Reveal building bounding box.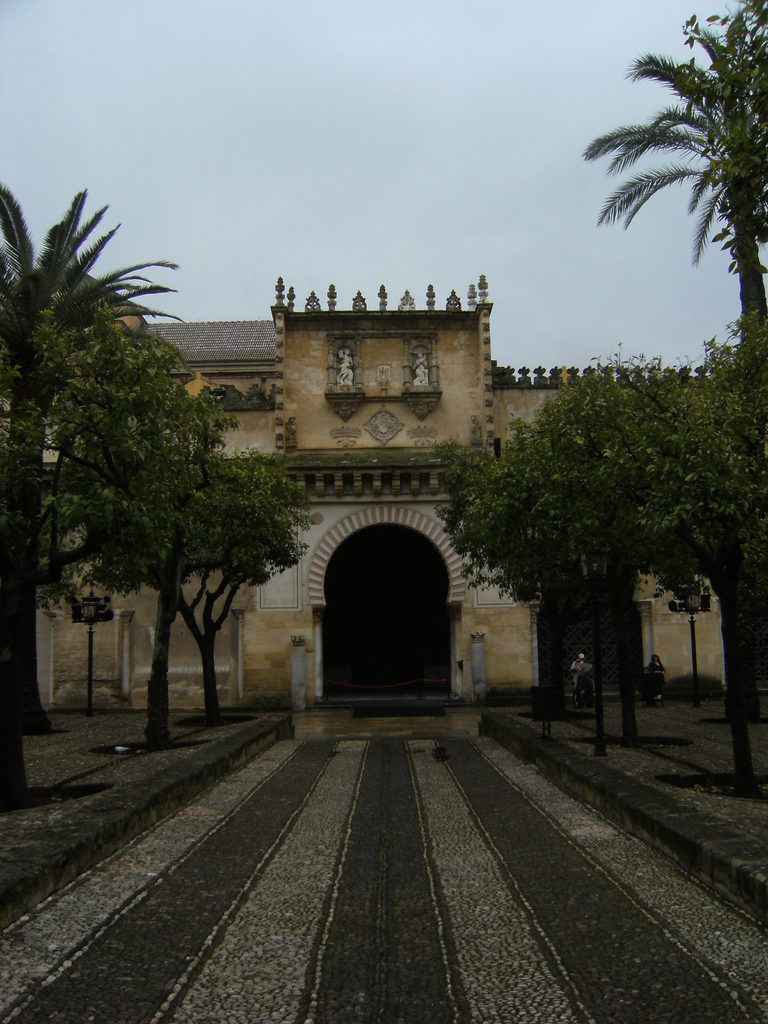
Revealed: region(0, 273, 723, 707).
